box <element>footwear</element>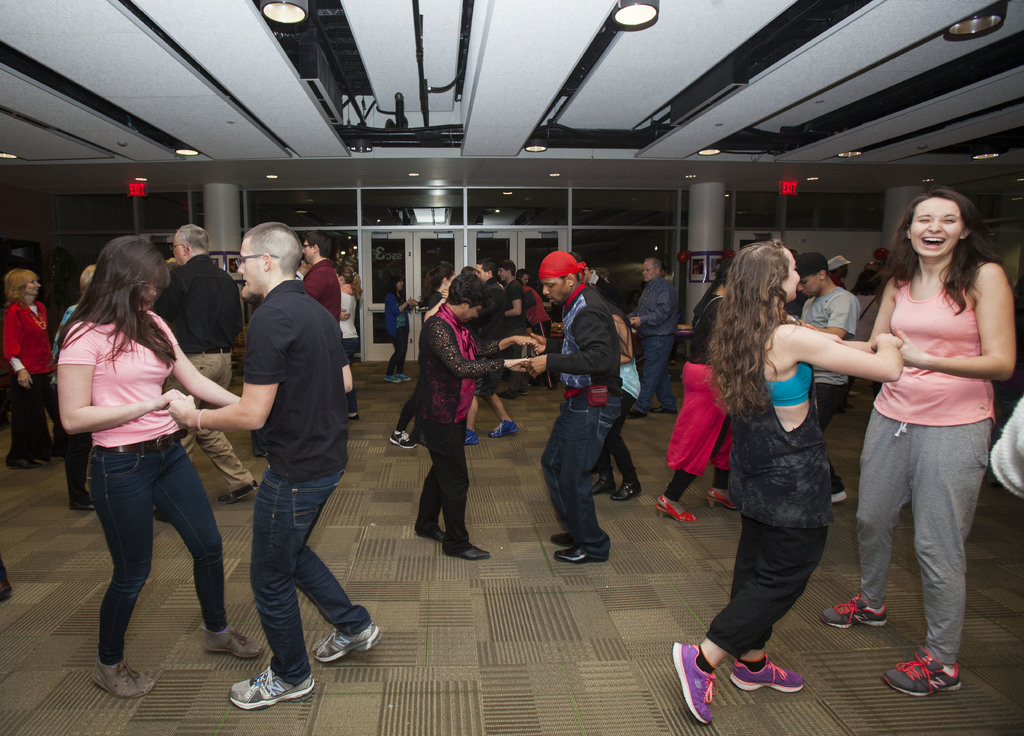
199:621:262:660
